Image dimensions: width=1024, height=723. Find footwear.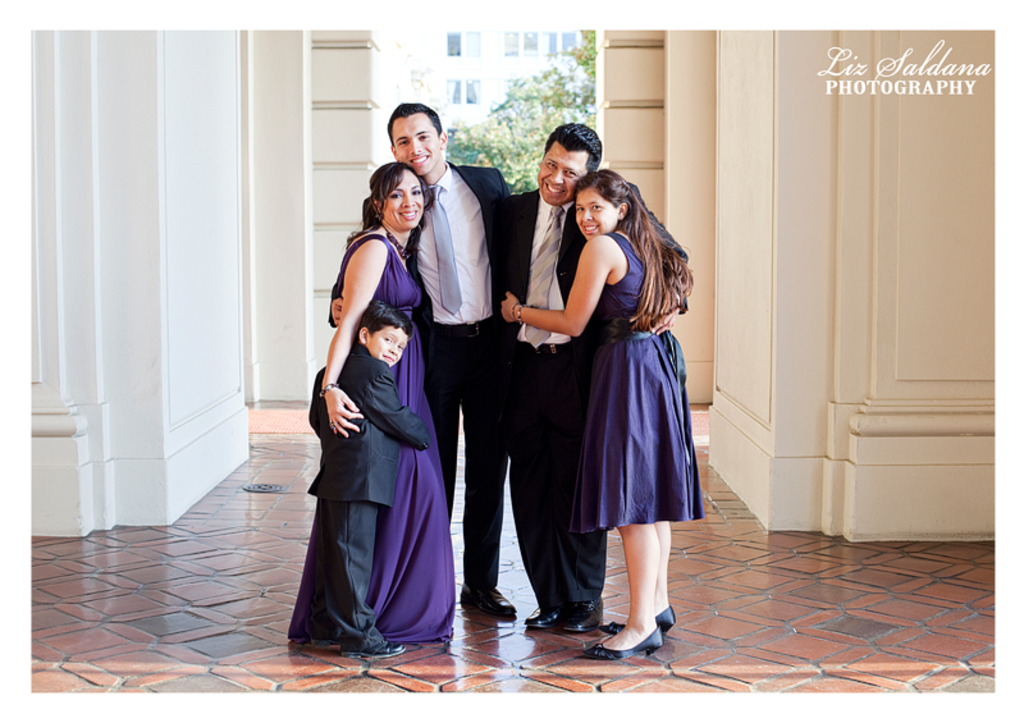
(524, 601, 564, 623).
